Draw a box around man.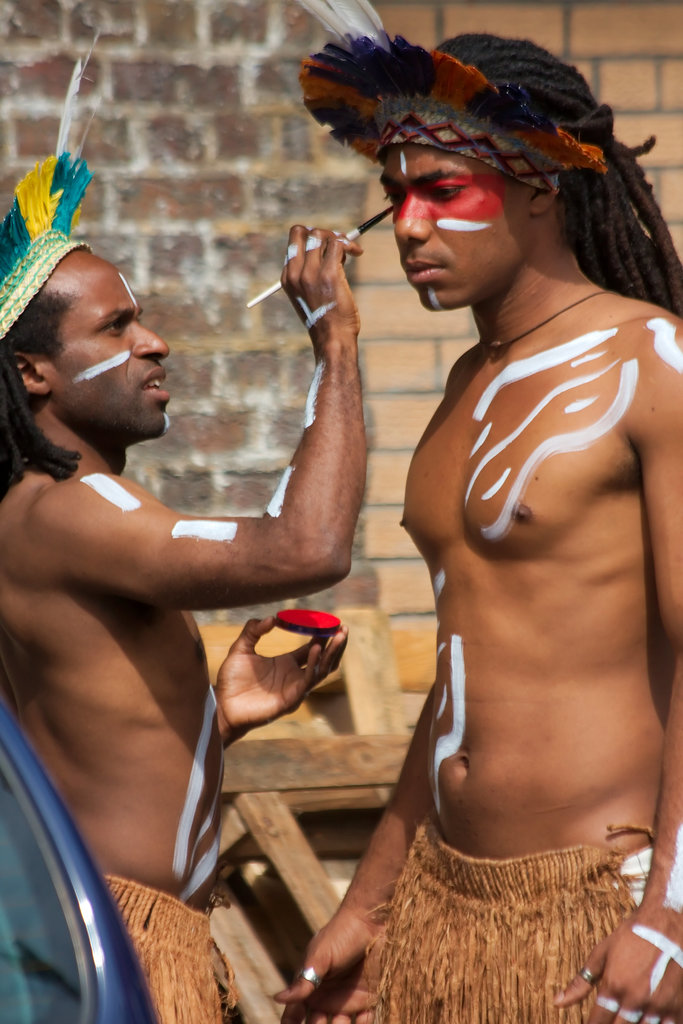
Rect(25, 112, 410, 941).
